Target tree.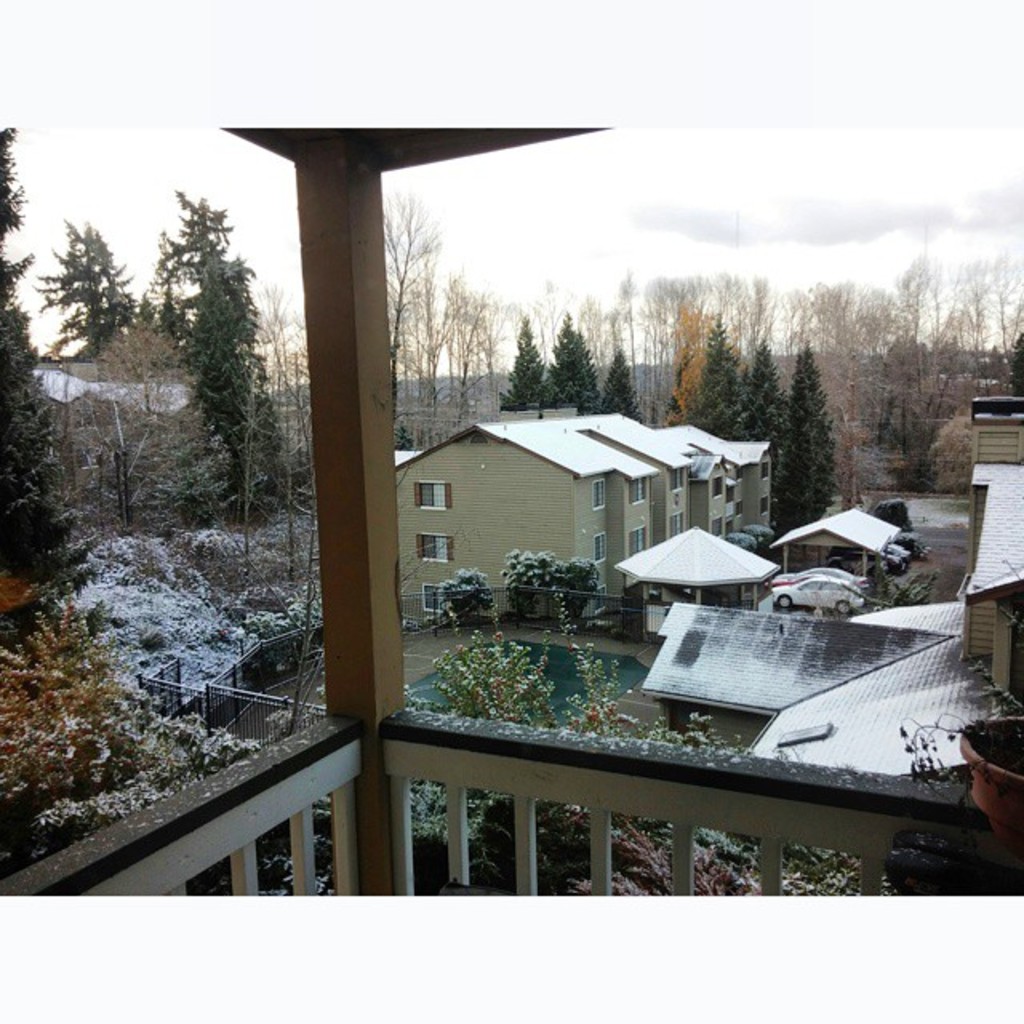
Target region: (32,198,139,365).
